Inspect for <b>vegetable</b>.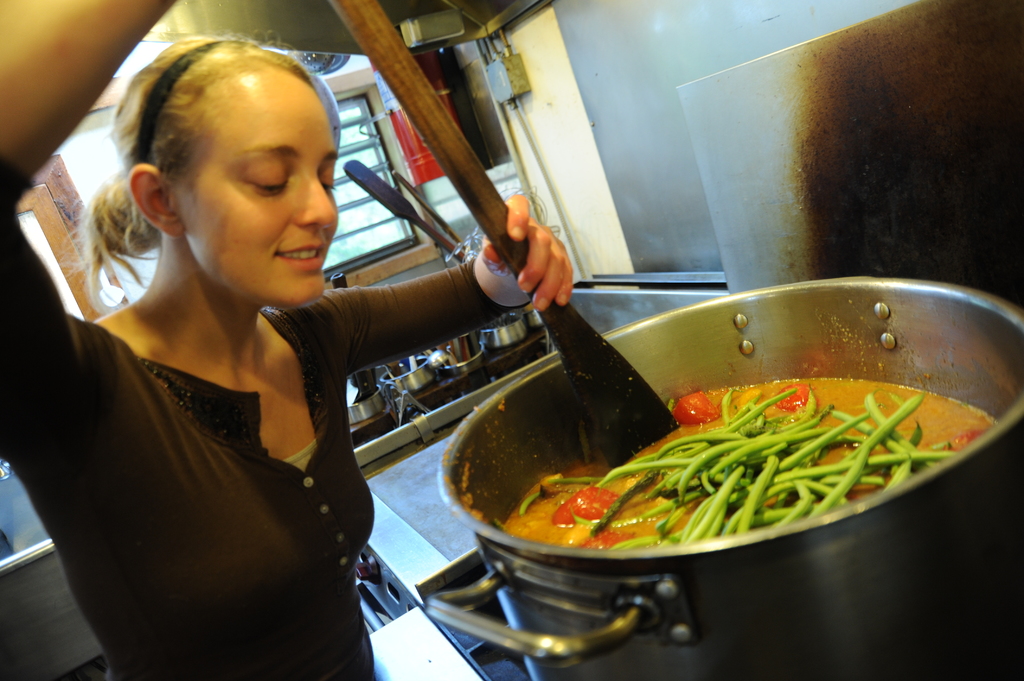
Inspection: 668/387/725/425.
